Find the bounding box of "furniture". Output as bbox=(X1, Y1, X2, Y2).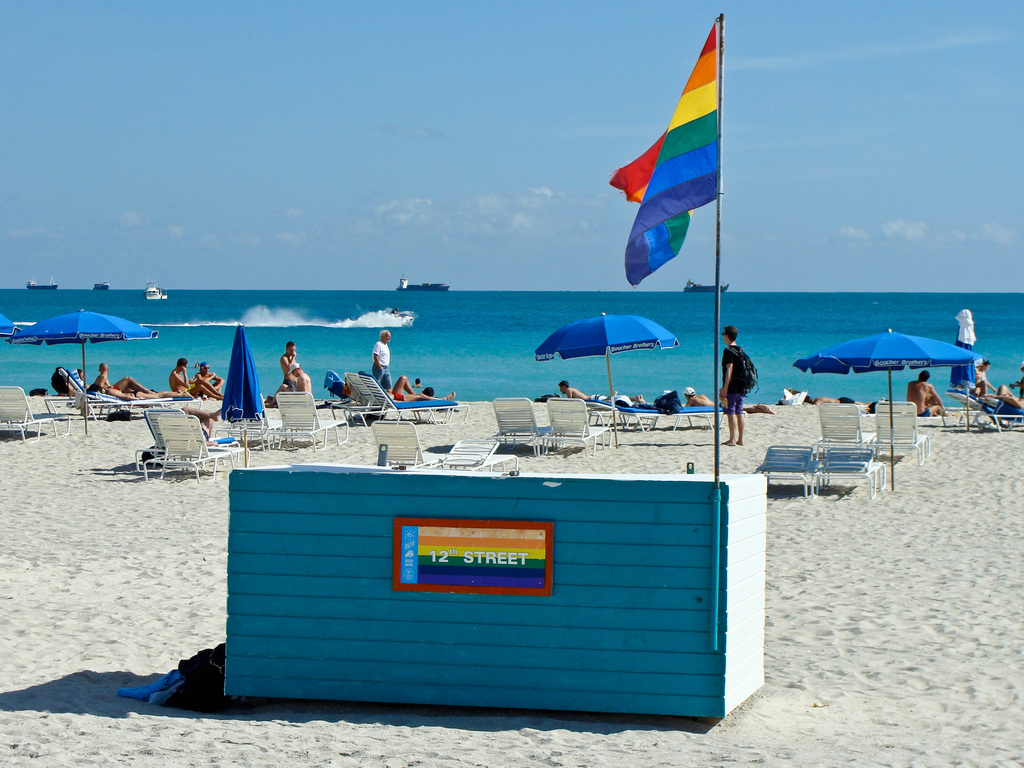
bbox=(577, 394, 726, 437).
